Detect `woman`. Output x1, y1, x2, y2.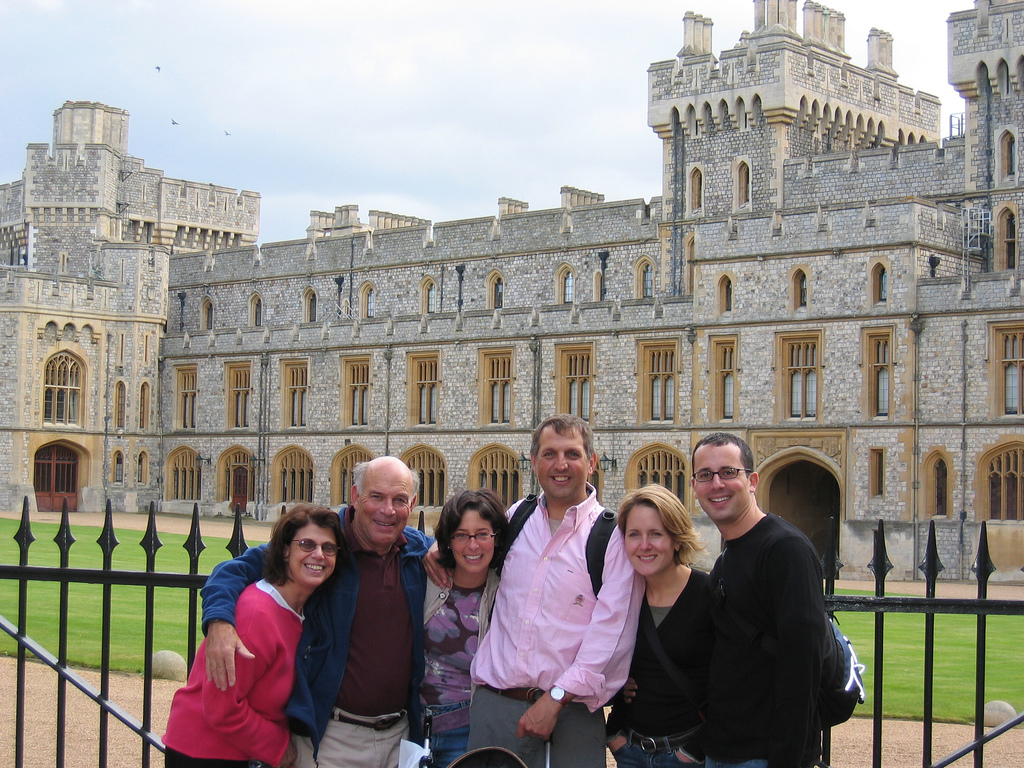
179, 506, 340, 758.
